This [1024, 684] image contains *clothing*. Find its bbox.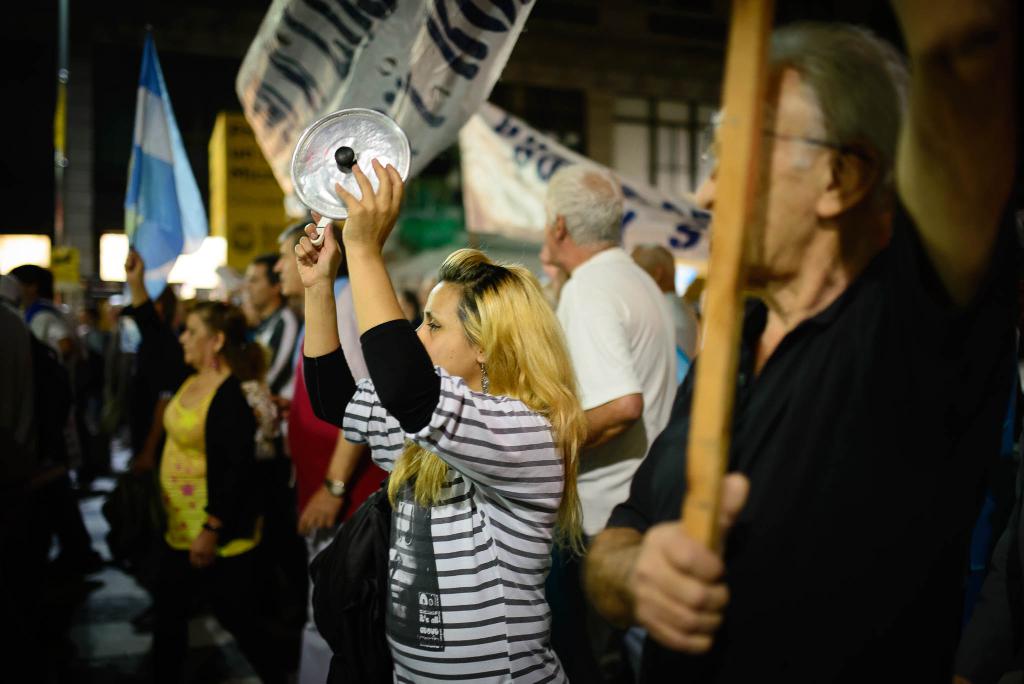
(615, 229, 960, 683).
